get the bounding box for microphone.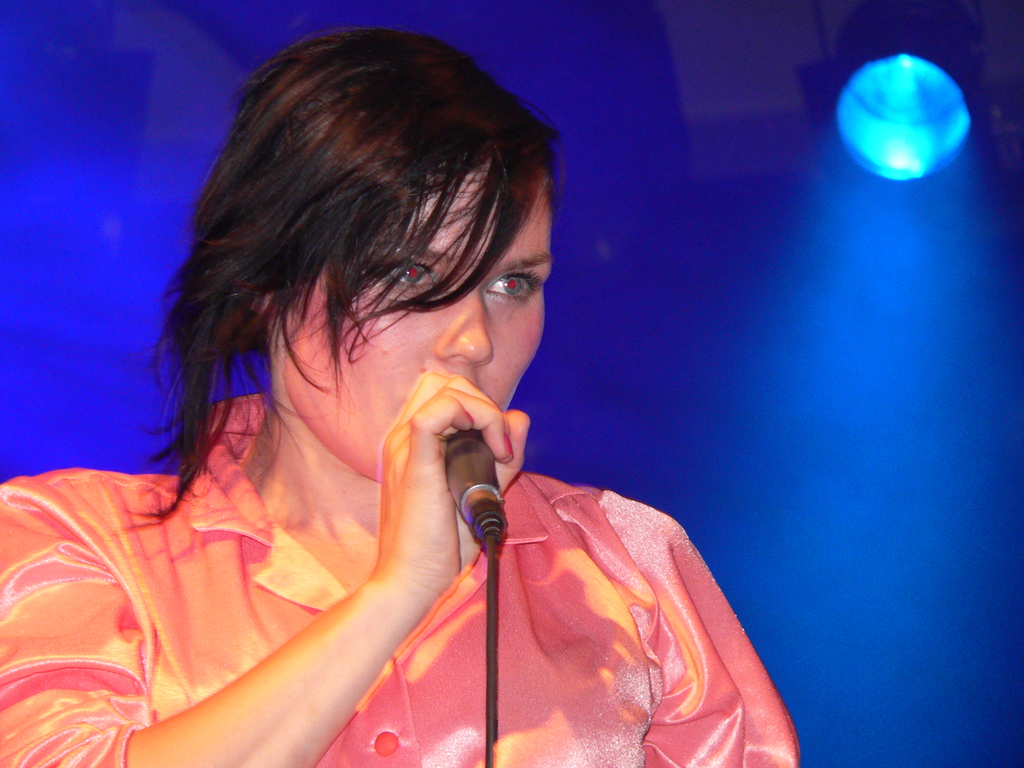
BBox(444, 422, 499, 558).
